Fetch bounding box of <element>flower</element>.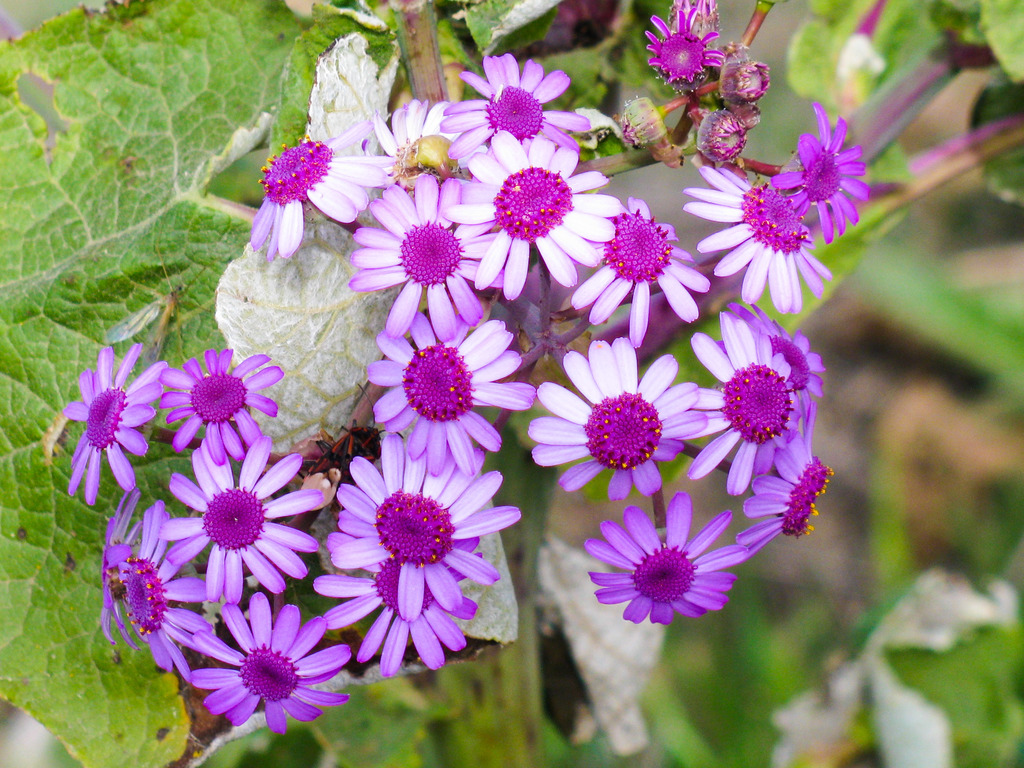
Bbox: (571,195,717,355).
